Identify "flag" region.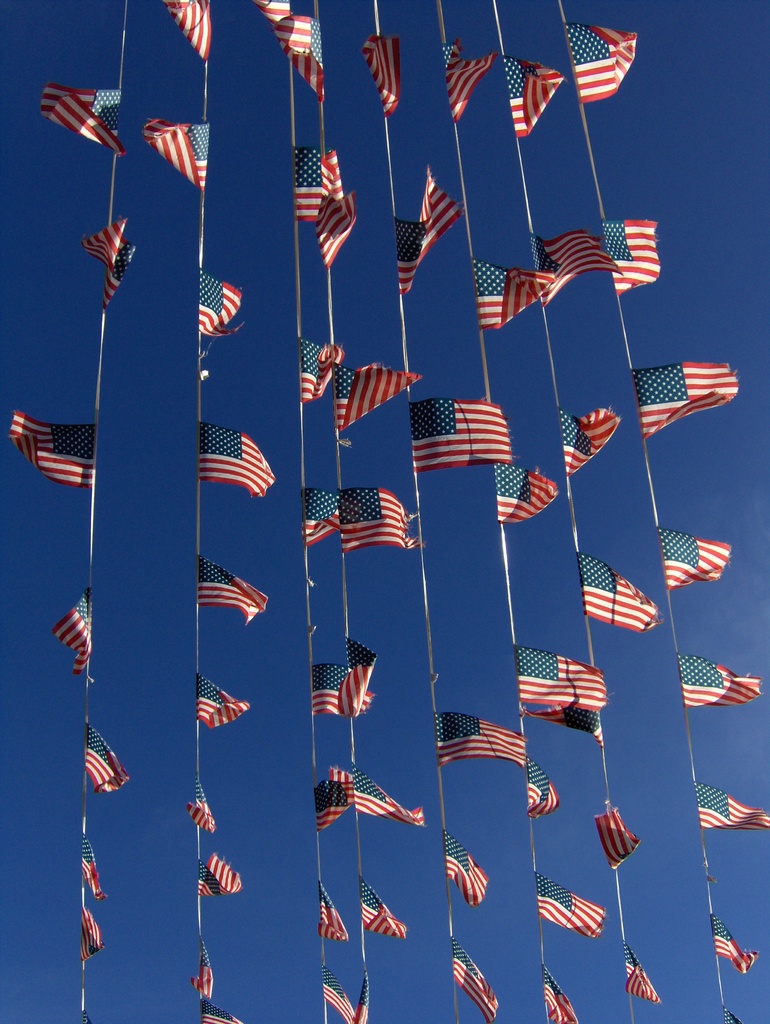
Region: x1=365 y1=26 x2=399 y2=118.
